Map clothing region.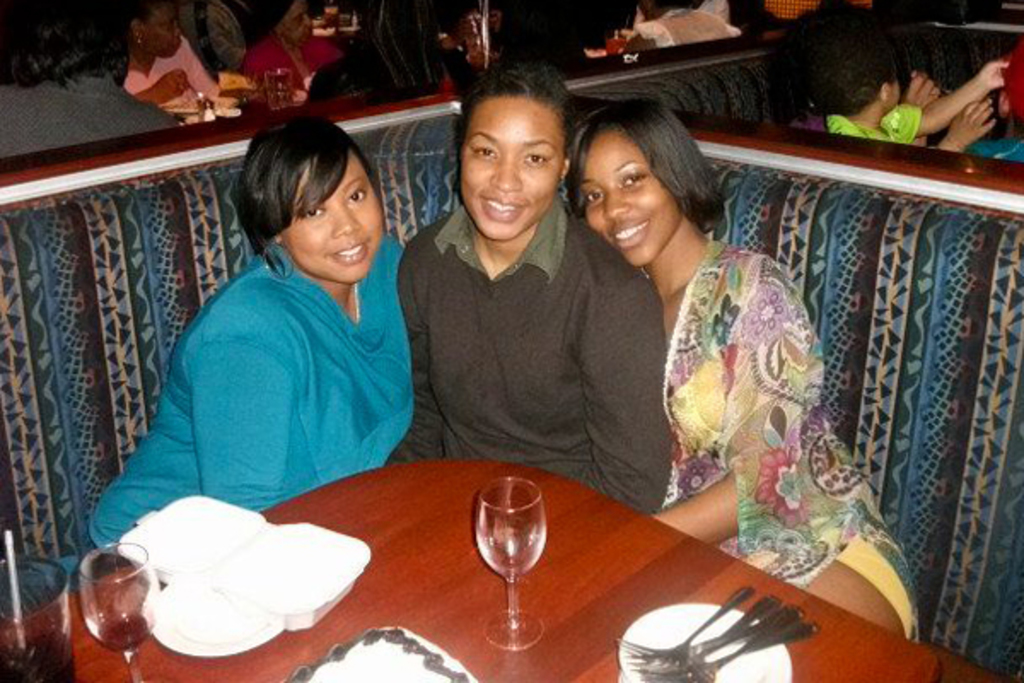
Mapped to [x1=75, y1=242, x2=416, y2=546].
